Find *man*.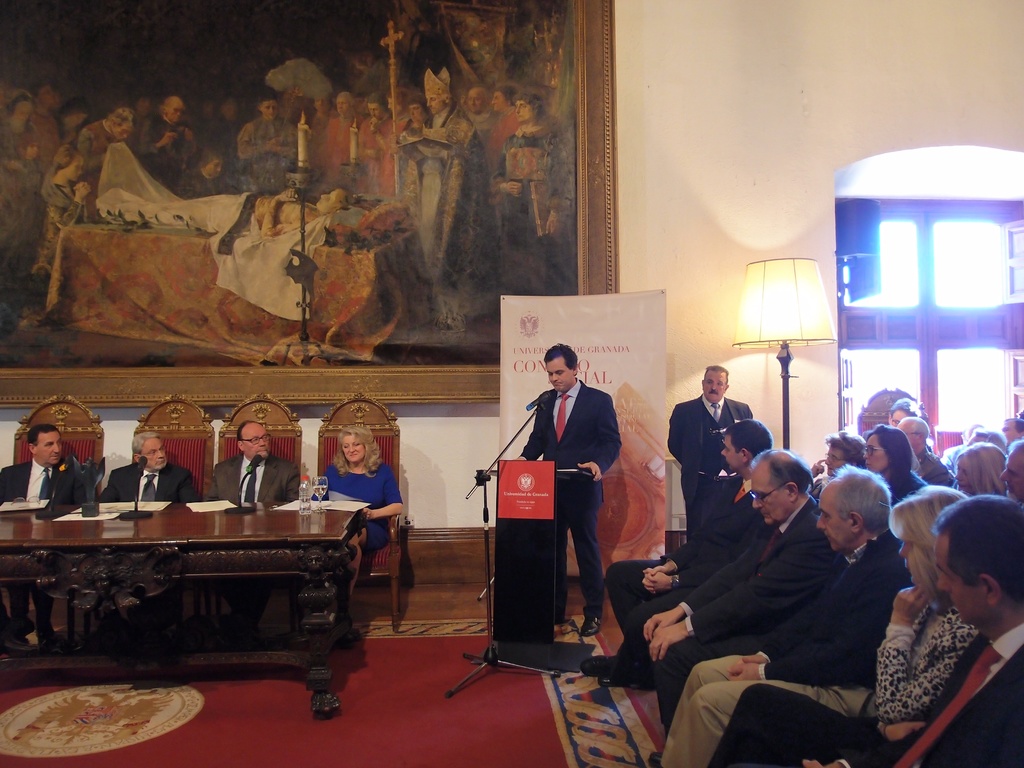
(207,418,307,505).
